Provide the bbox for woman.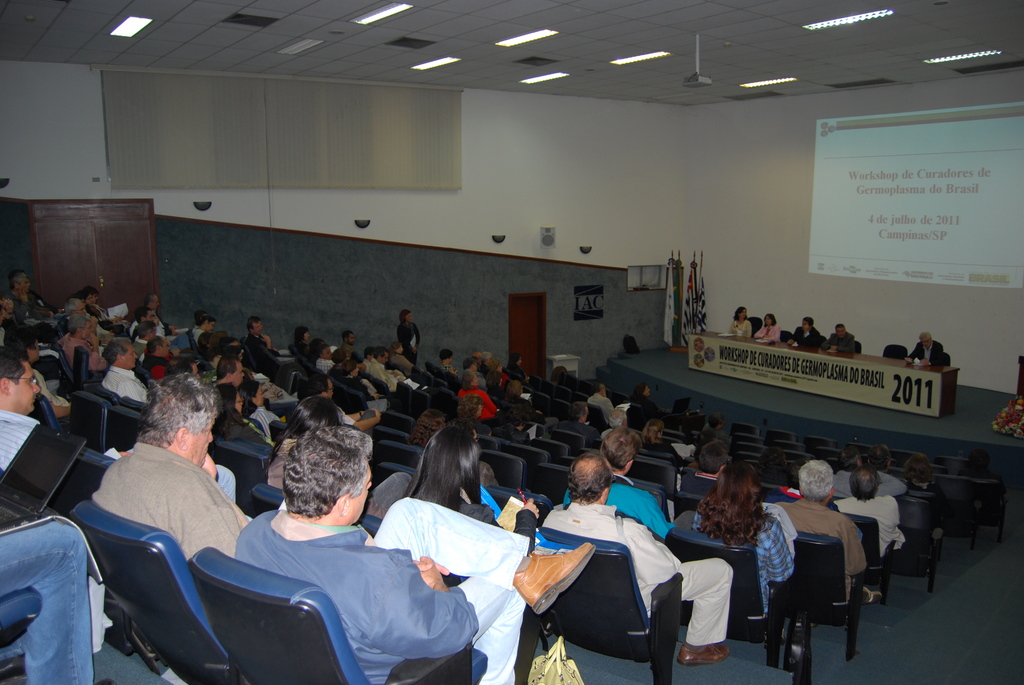
l=390, t=426, r=545, b=544.
